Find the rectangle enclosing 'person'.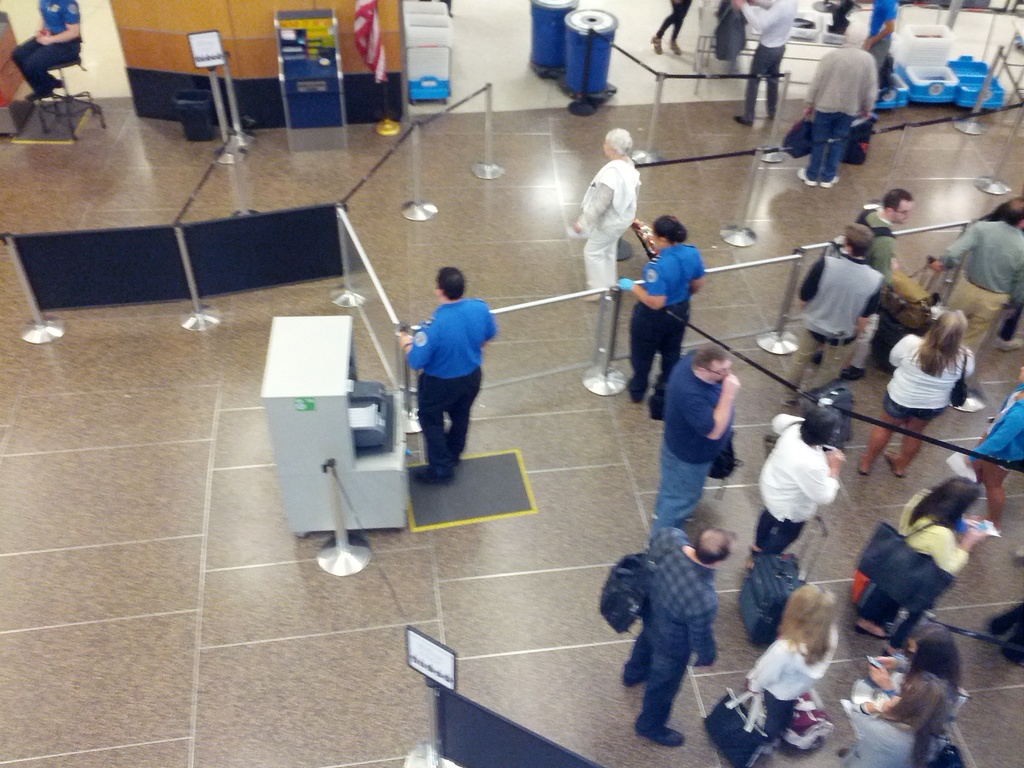
x1=735 y1=582 x2=838 y2=741.
